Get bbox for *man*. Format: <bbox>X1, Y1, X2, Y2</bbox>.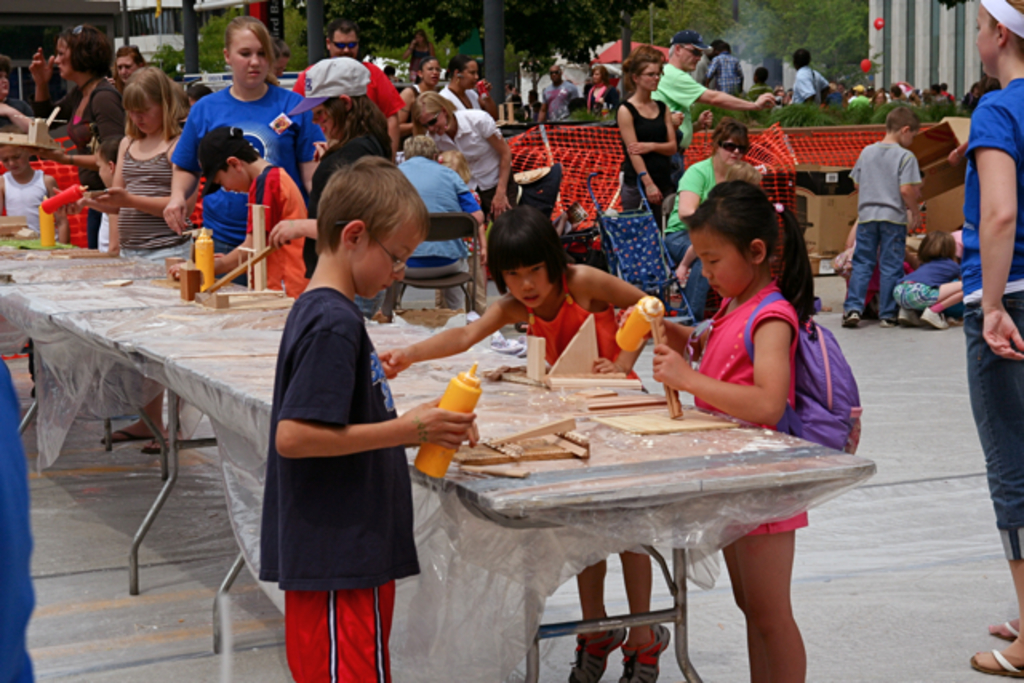
<bbox>789, 48, 824, 107</bbox>.
